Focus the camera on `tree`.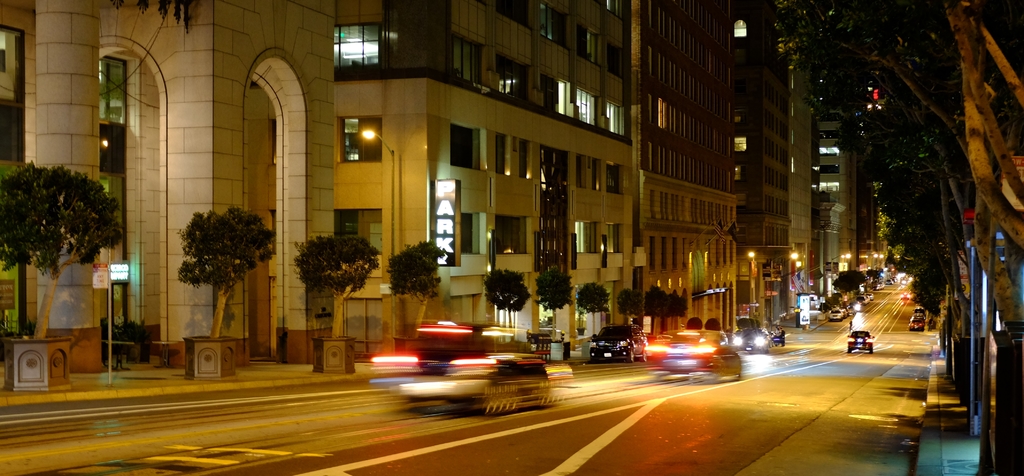
Focus region: BBox(6, 132, 118, 315).
